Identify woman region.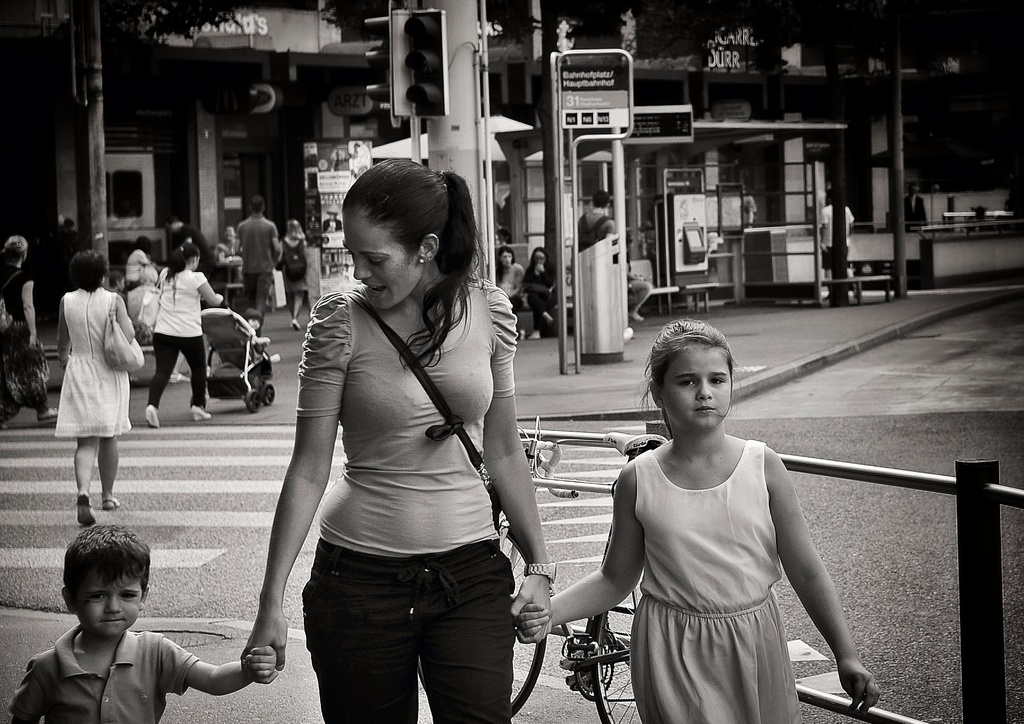
Region: <box>493,247,522,302</box>.
